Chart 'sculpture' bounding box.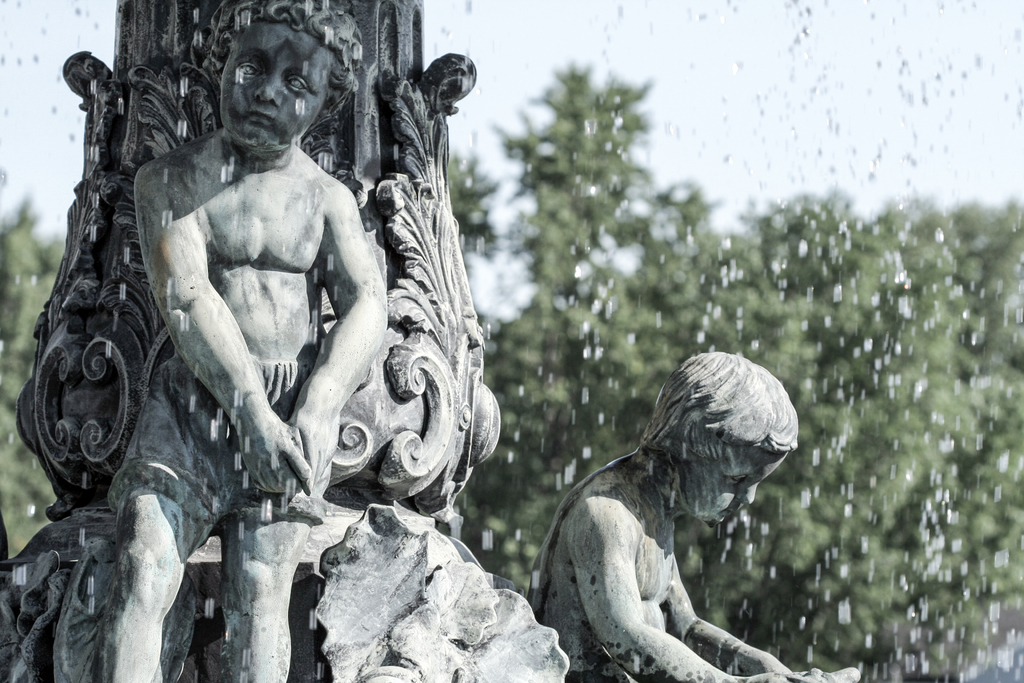
Charted: (523, 350, 869, 682).
